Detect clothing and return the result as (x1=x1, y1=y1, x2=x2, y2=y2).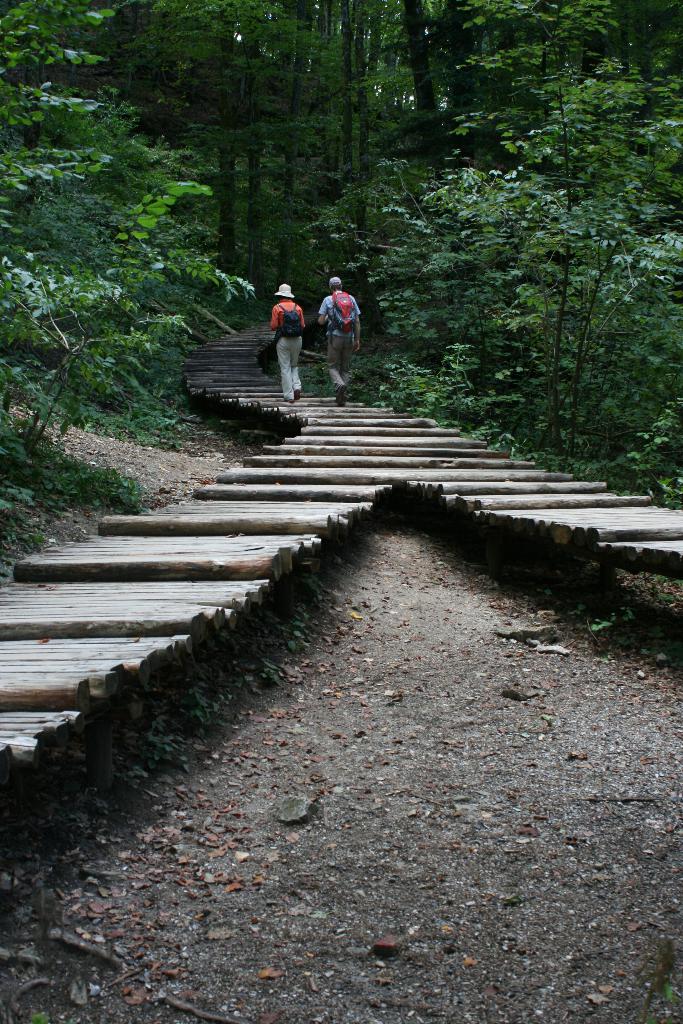
(x1=320, y1=294, x2=360, y2=390).
